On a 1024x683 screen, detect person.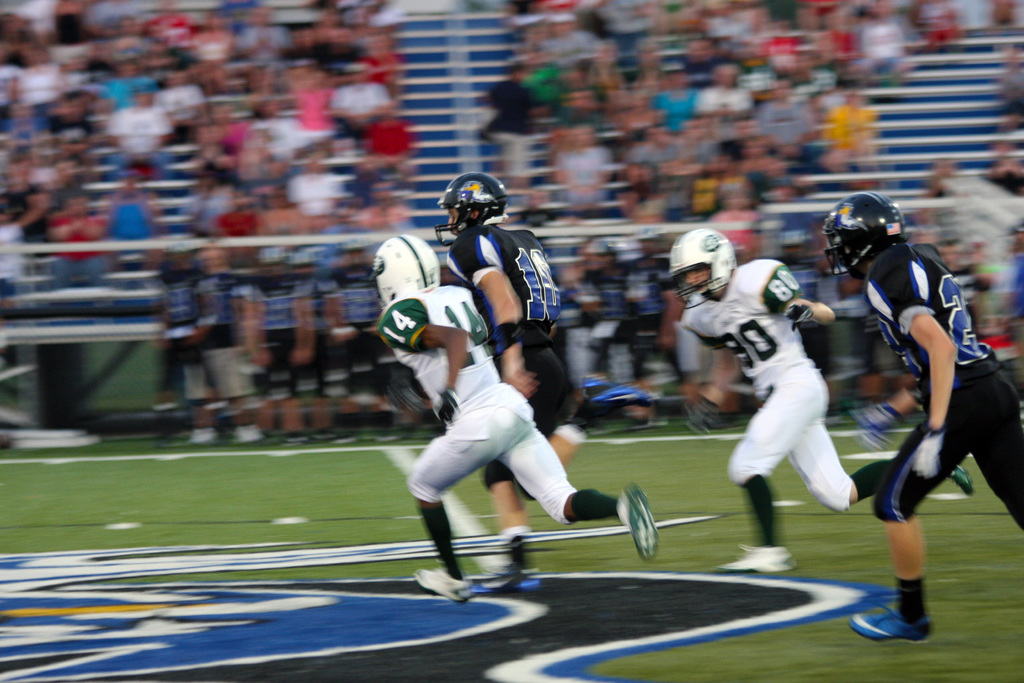
pyautogui.locateOnScreen(669, 223, 976, 576).
